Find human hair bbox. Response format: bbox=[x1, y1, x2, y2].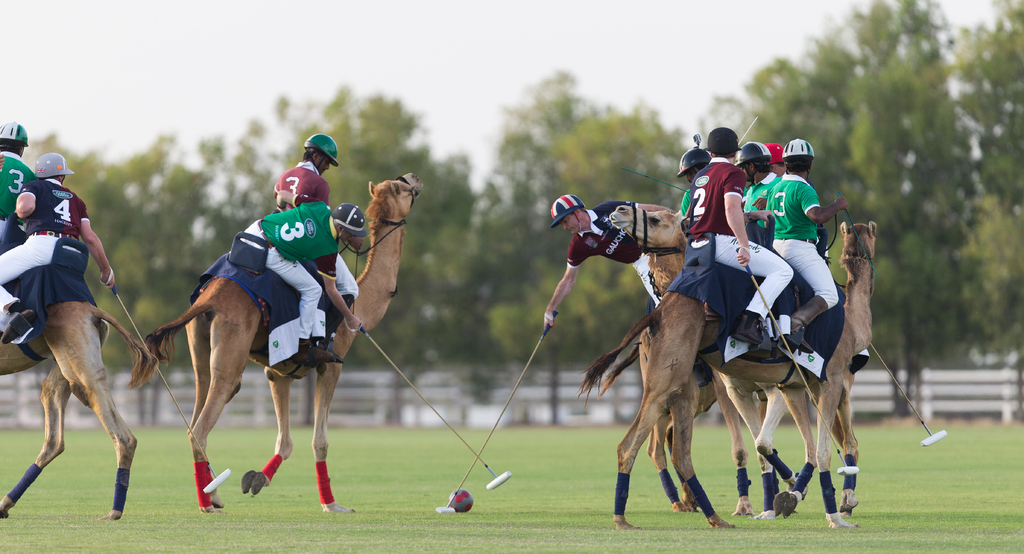
bbox=[746, 158, 769, 177].
